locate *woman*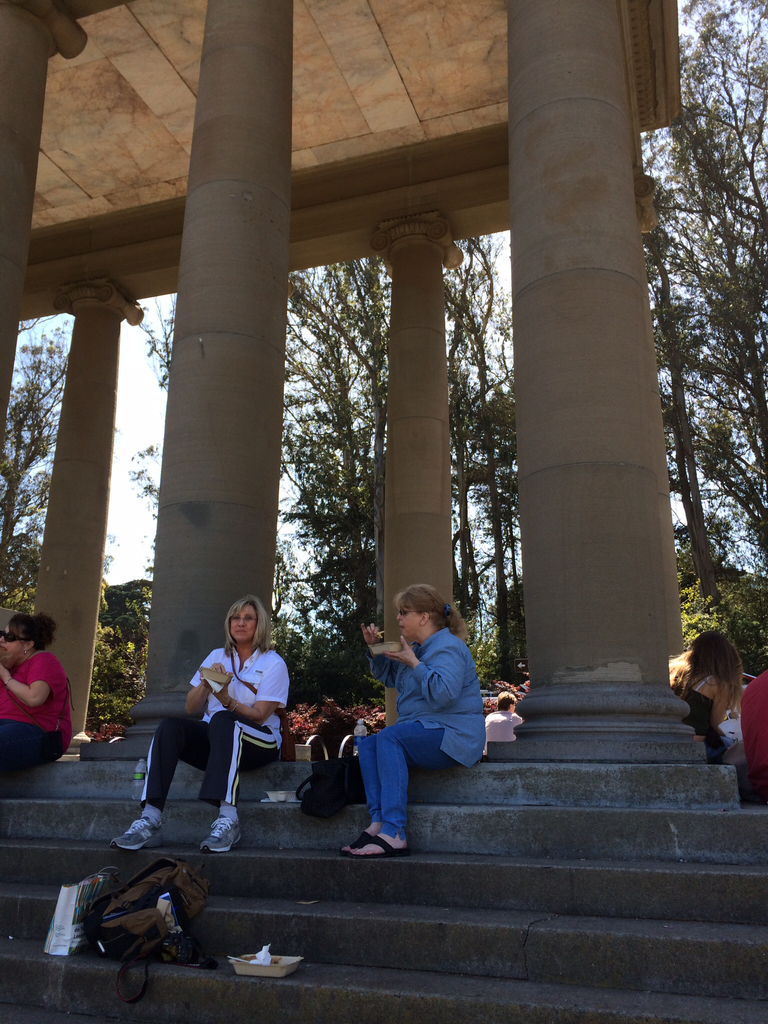
(x1=154, y1=595, x2=290, y2=849)
